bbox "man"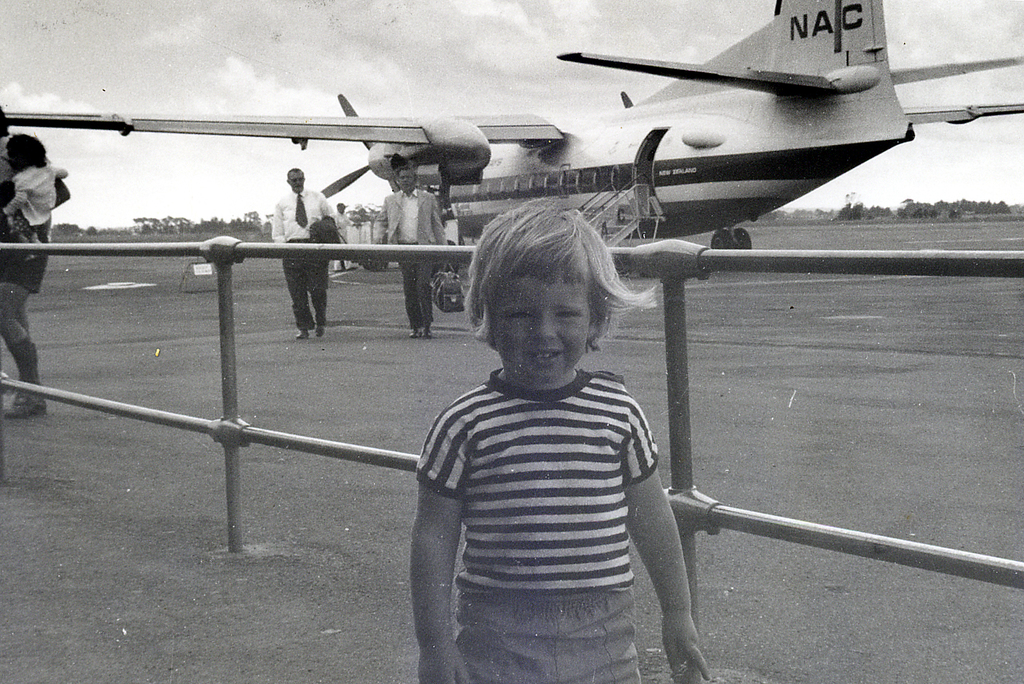
<bbox>0, 114, 72, 416</bbox>
